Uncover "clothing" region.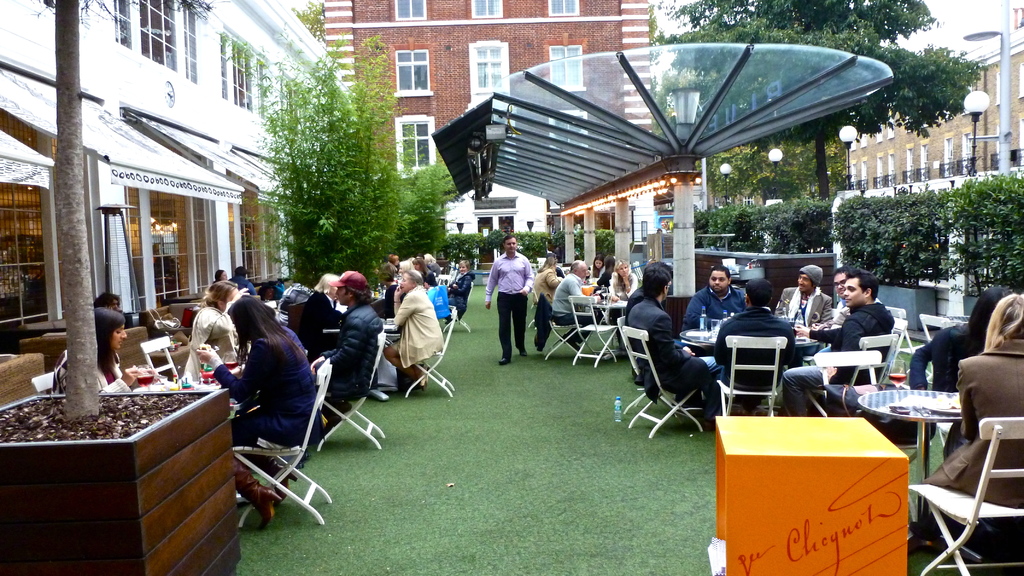
Uncovered: 483 251 533 357.
